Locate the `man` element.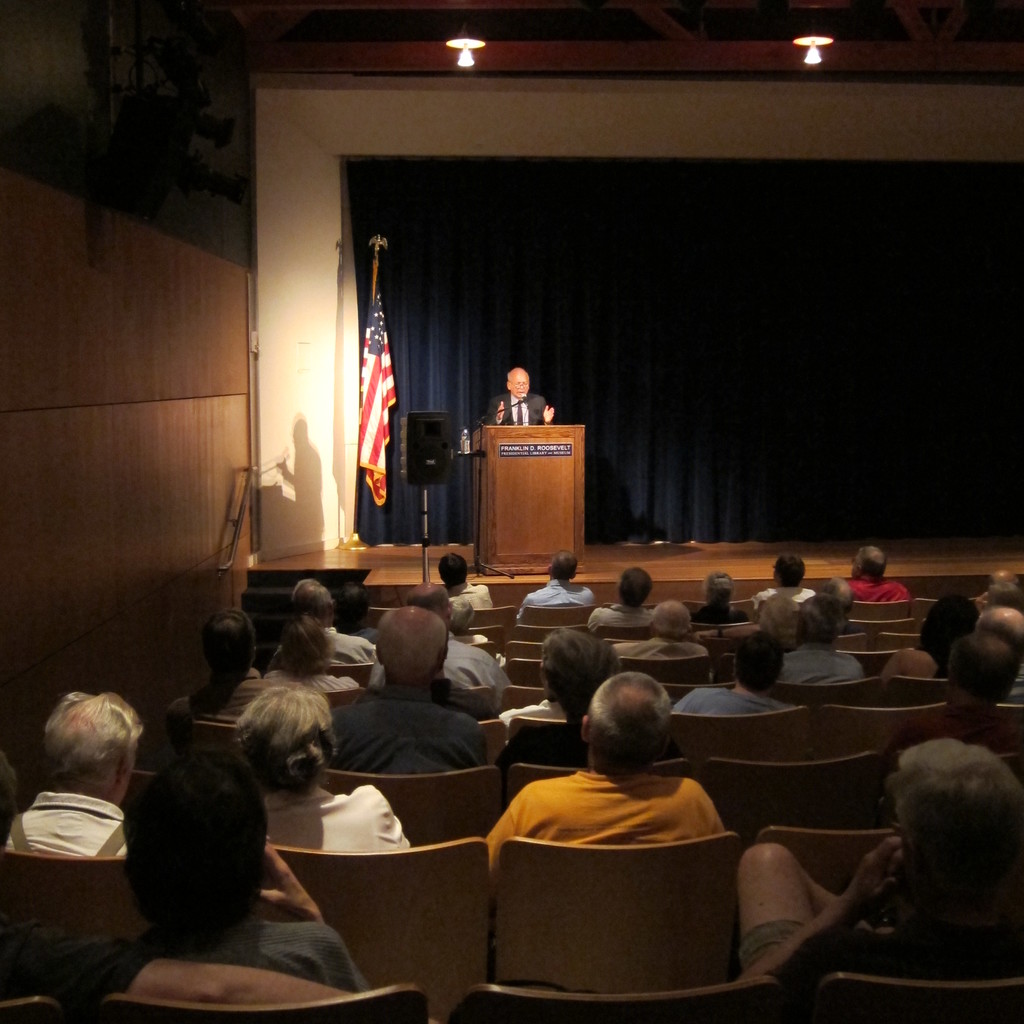
Element bbox: {"left": 431, "top": 554, "right": 487, "bottom": 606}.
